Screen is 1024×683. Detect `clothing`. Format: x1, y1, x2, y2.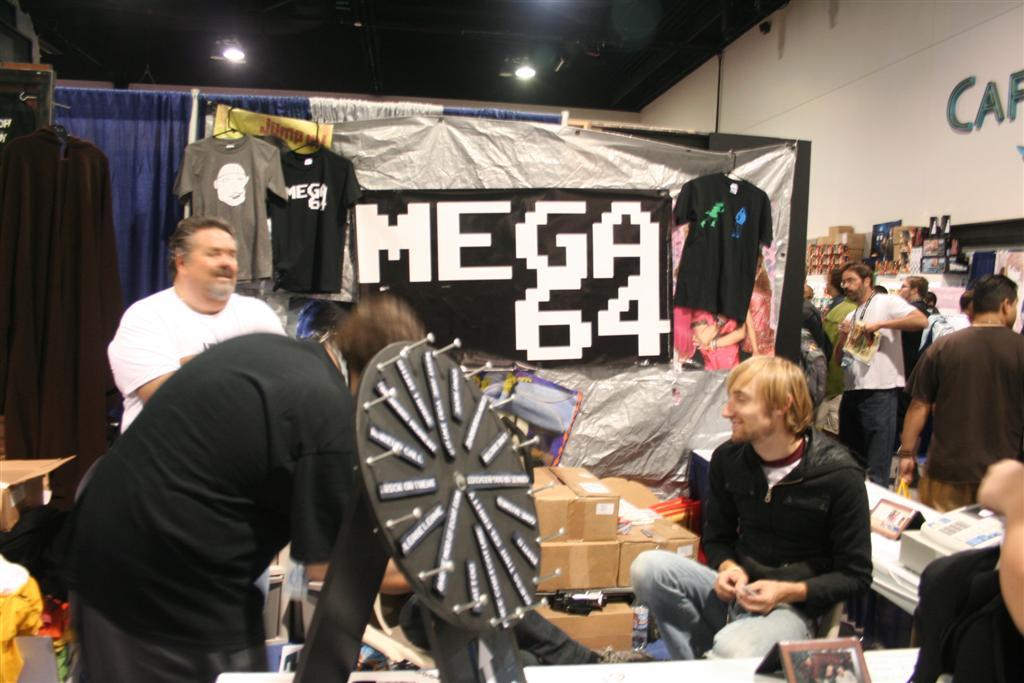
105, 286, 293, 427.
